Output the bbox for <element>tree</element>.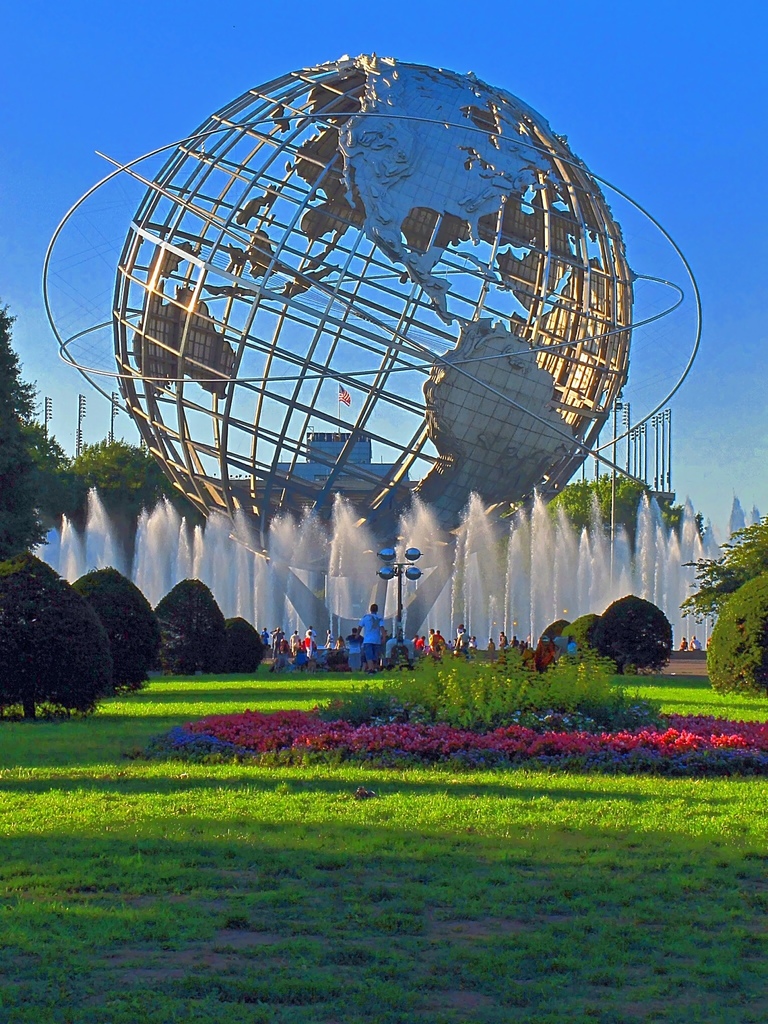
region(552, 470, 685, 554).
